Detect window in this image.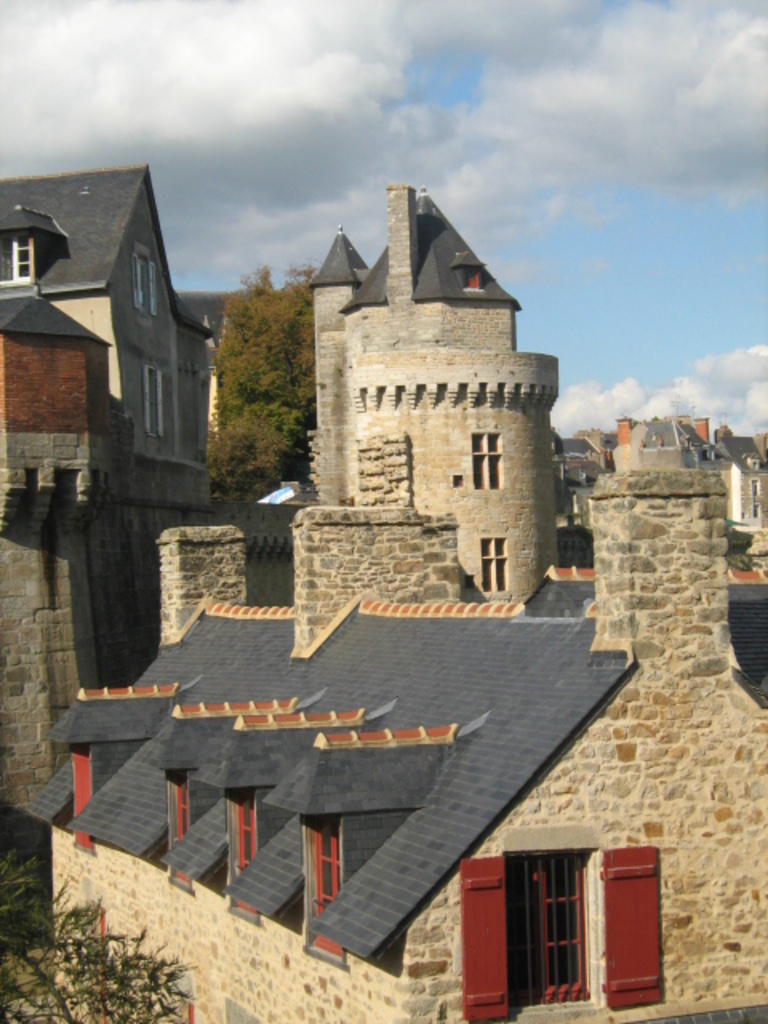
Detection: (493,829,642,987).
